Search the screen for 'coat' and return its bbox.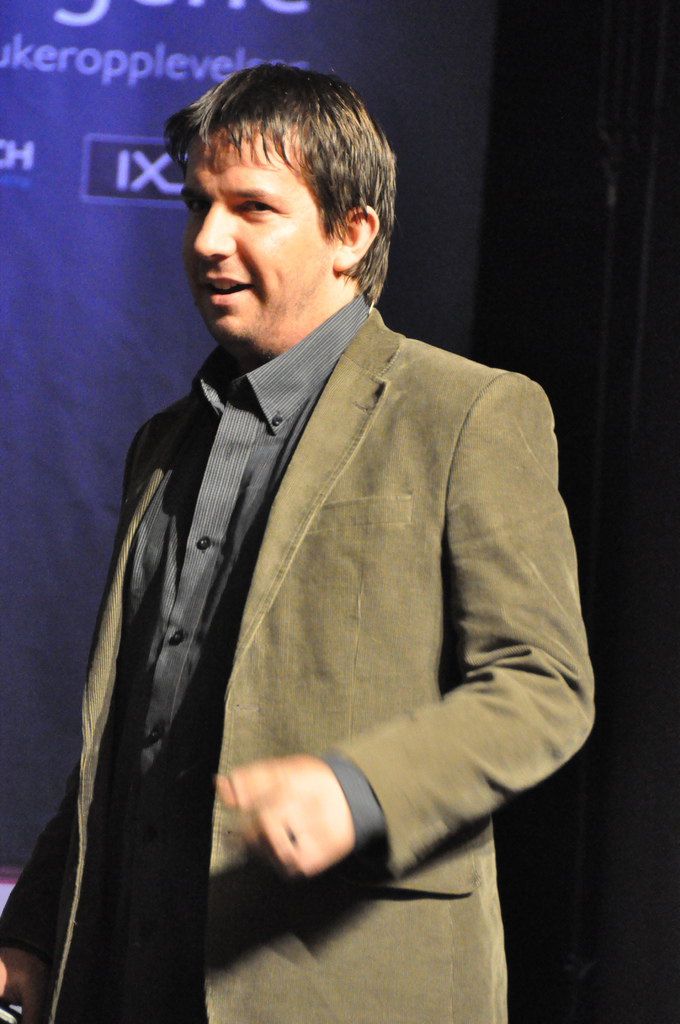
Found: {"left": 33, "top": 316, "right": 601, "bottom": 1023}.
